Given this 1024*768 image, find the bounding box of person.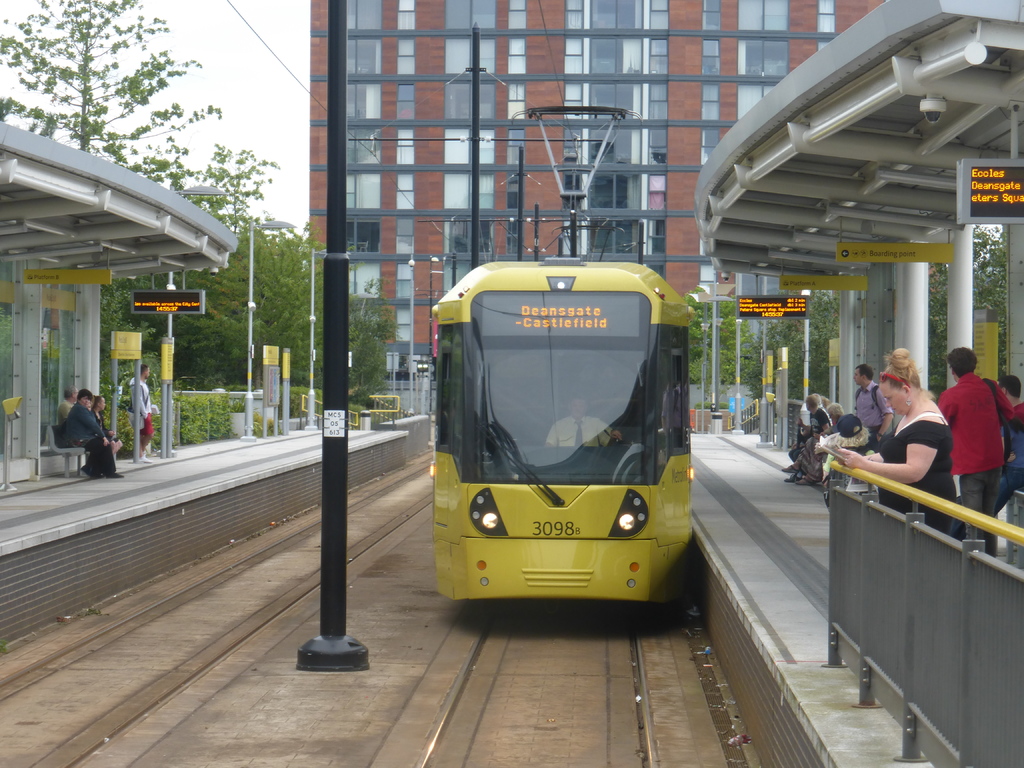
{"x1": 821, "y1": 348, "x2": 963, "y2": 529}.
